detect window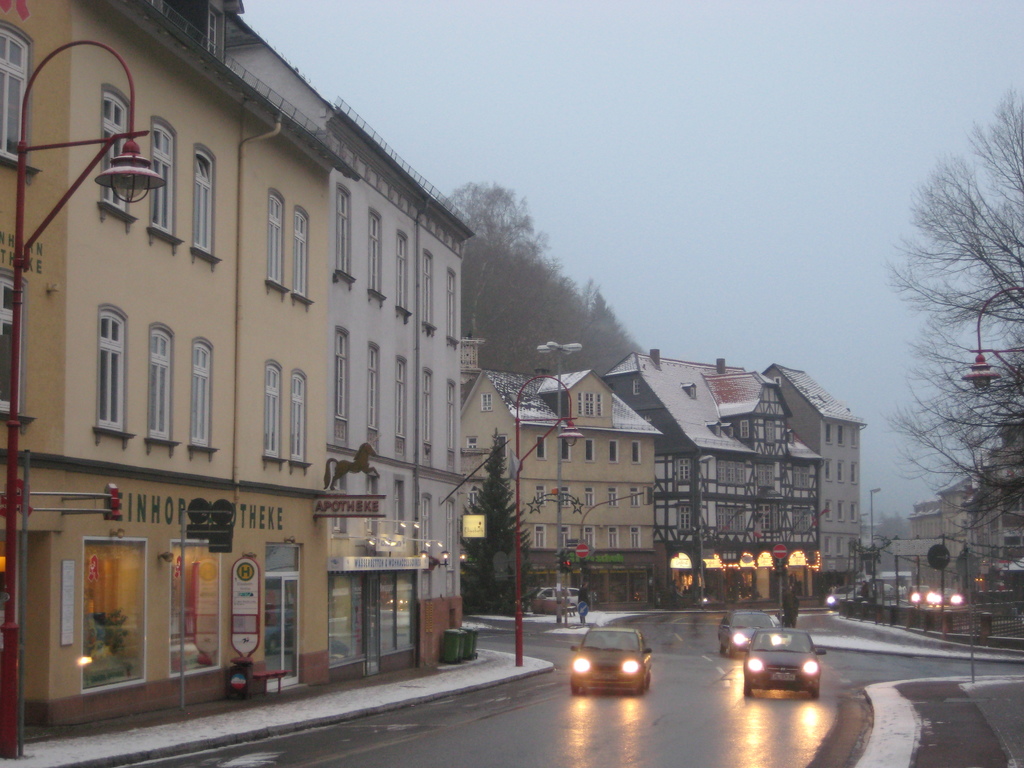
l=189, t=150, r=210, b=255
